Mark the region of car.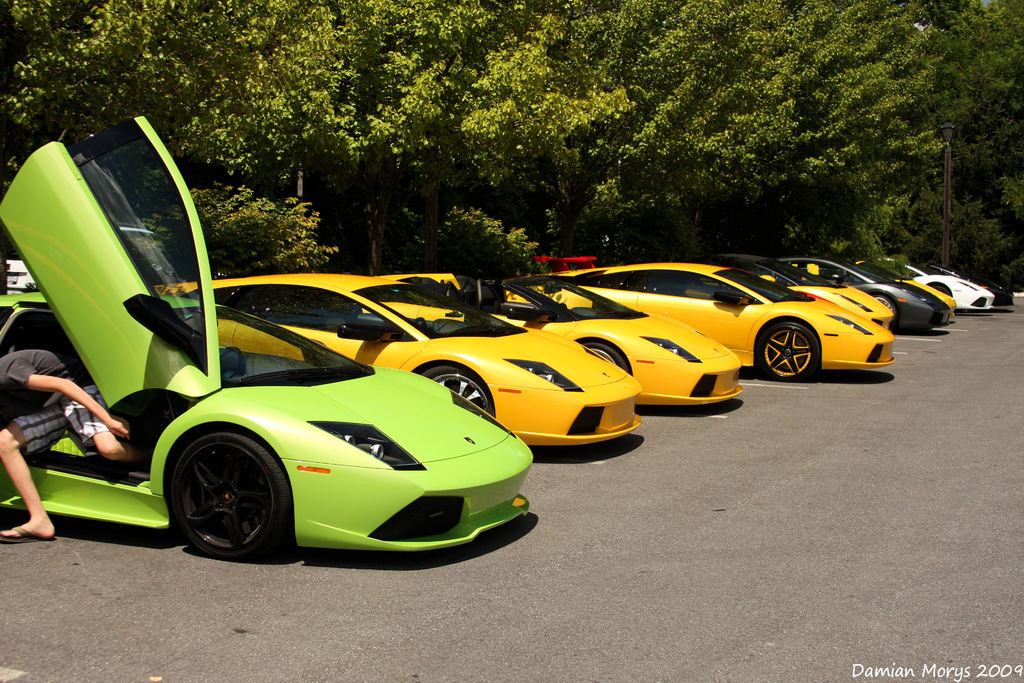
Region: x1=952 y1=267 x2=1010 y2=307.
